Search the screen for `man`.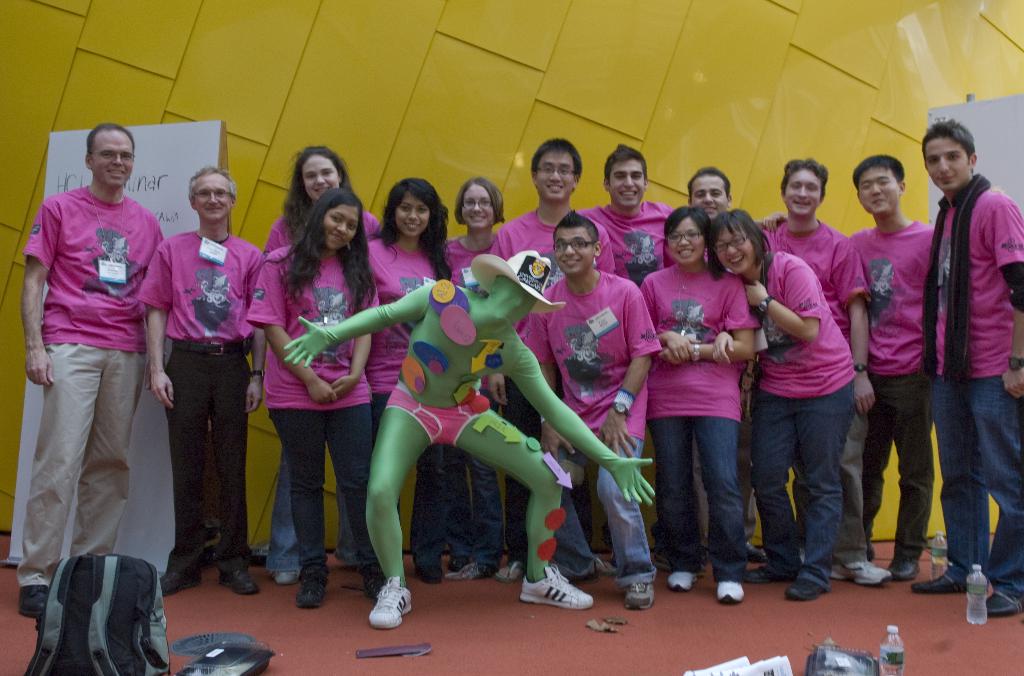
Found at locate(590, 142, 678, 296).
